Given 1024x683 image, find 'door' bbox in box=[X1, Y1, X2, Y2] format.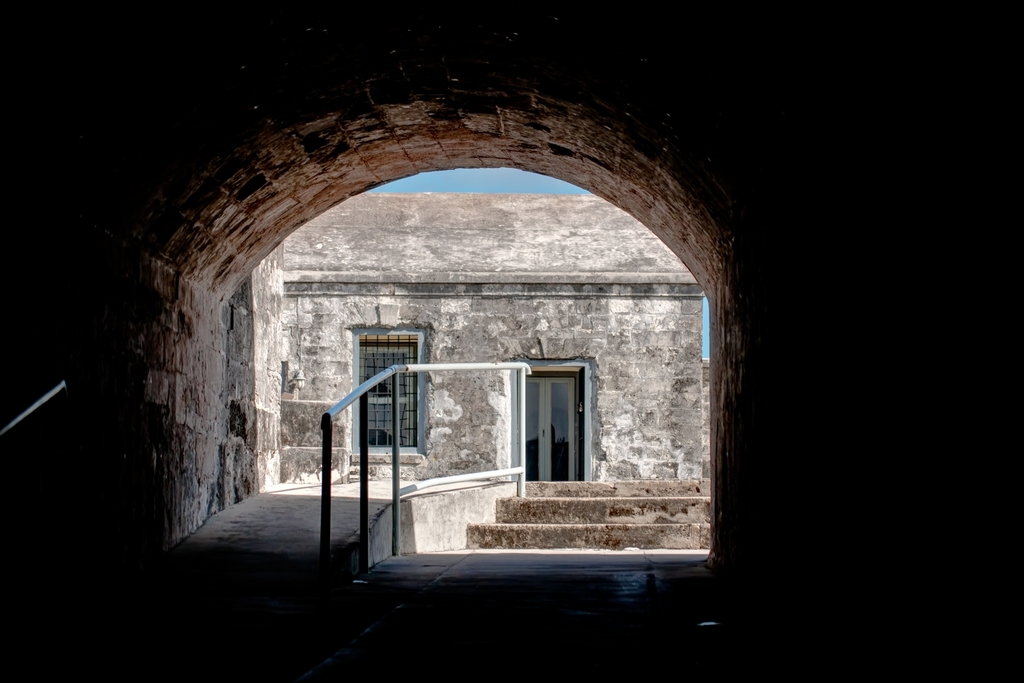
box=[494, 362, 595, 517].
